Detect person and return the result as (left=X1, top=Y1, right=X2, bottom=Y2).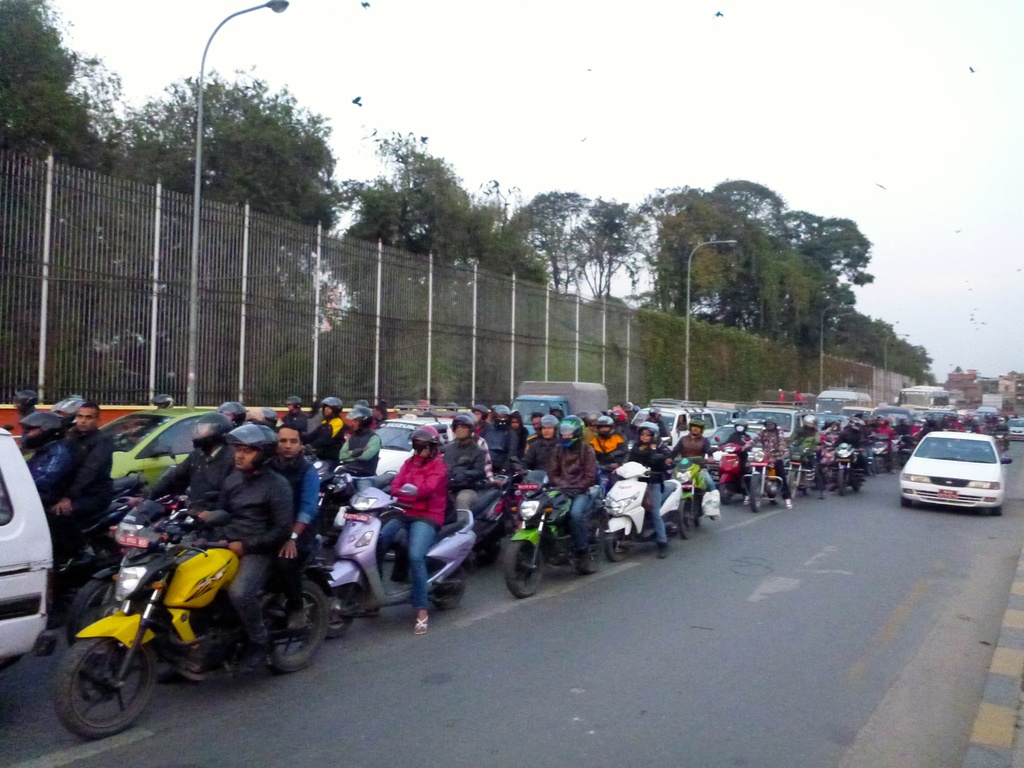
(left=282, top=396, right=306, bottom=429).
